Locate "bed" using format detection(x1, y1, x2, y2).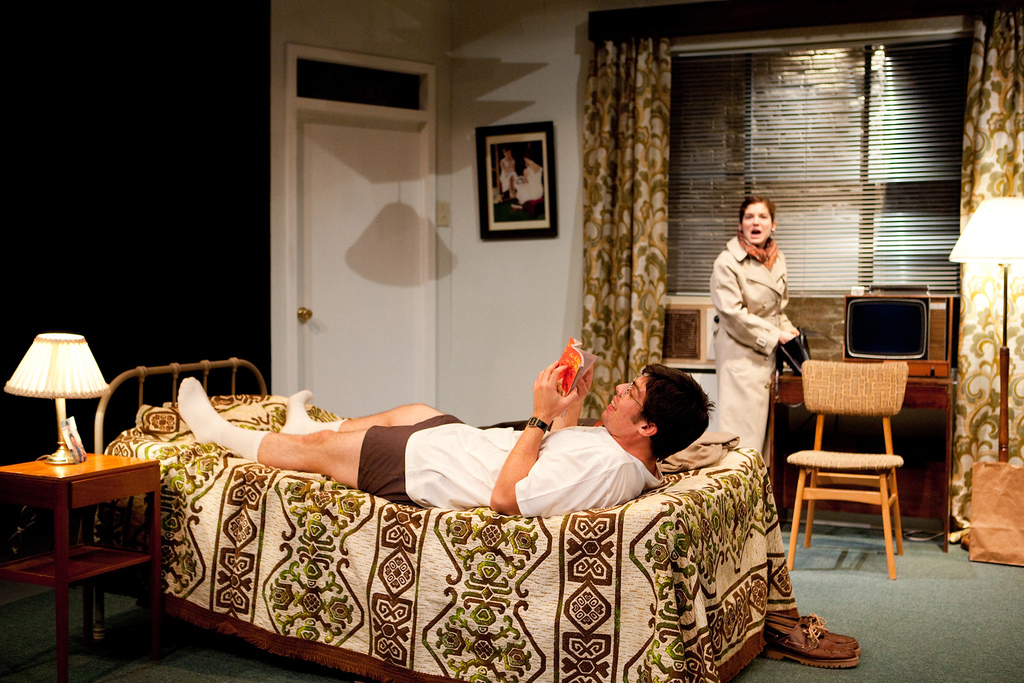
detection(37, 344, 790, 679).
